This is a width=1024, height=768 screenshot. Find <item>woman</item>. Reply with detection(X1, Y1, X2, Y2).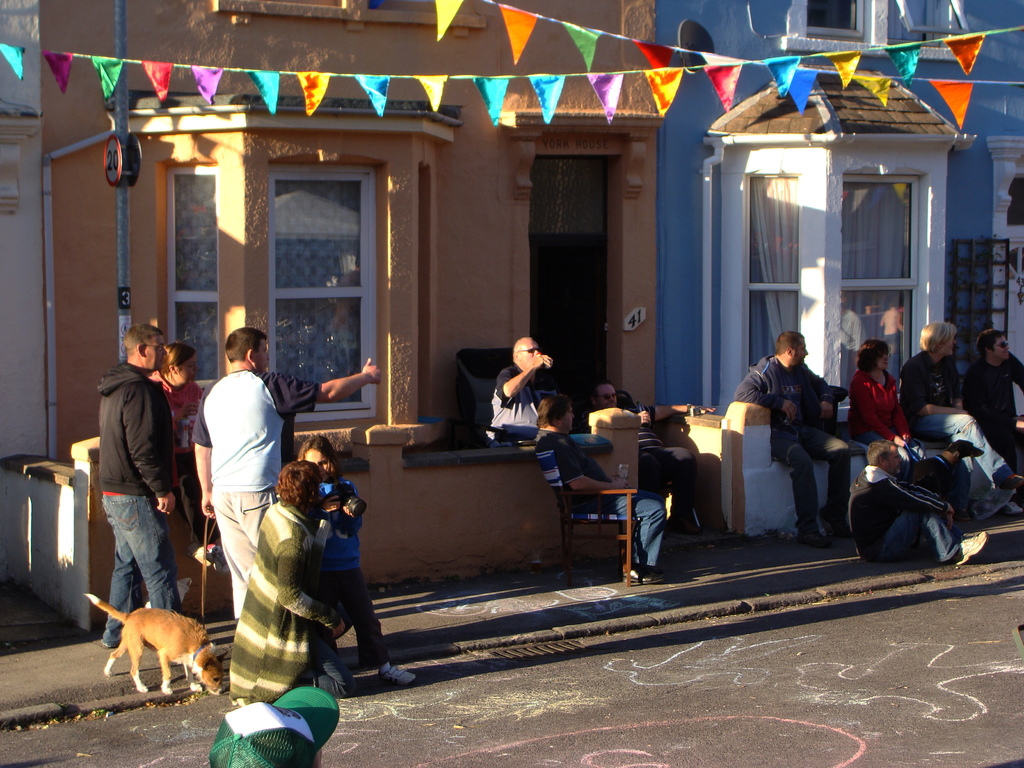
detection(840, 339, 917, 437).
